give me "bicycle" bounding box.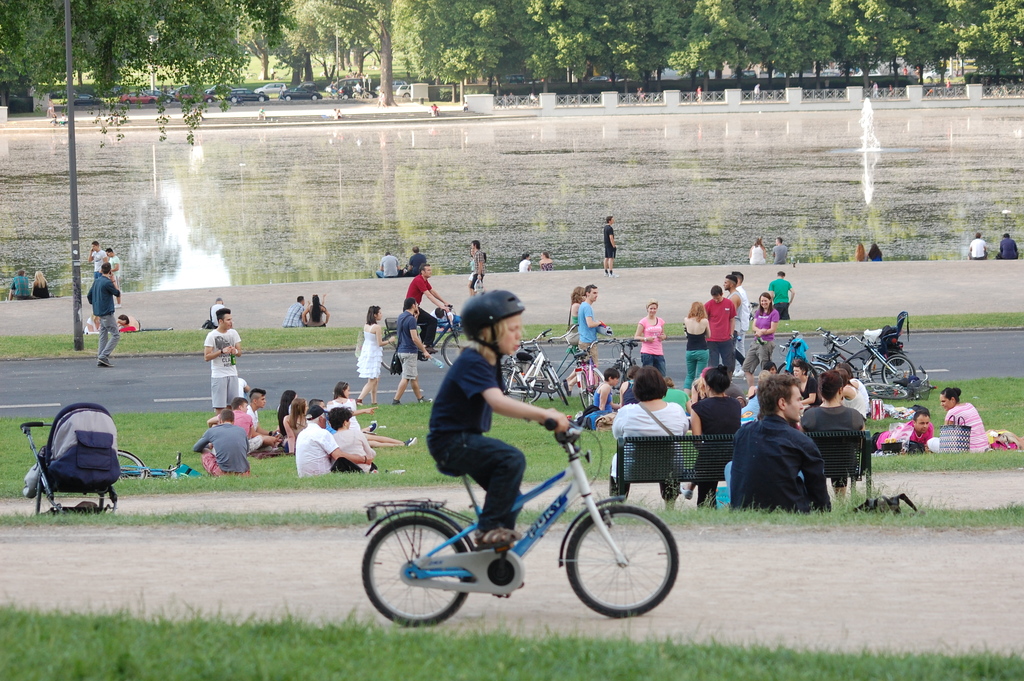
351 86 374 99.
